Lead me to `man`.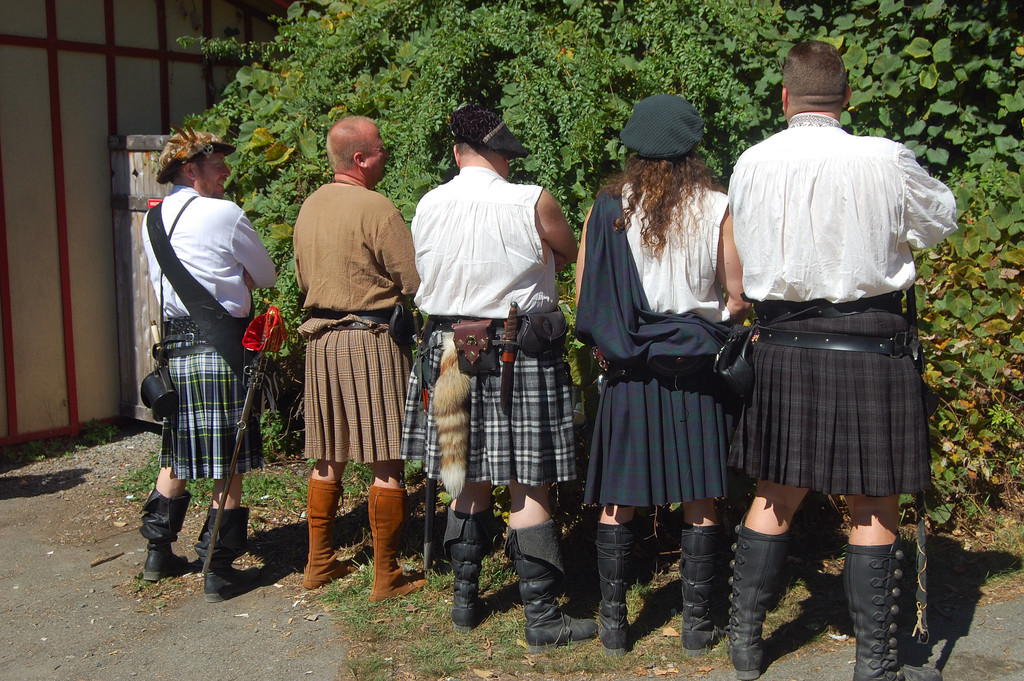
Lead to [135,126,276,599].
